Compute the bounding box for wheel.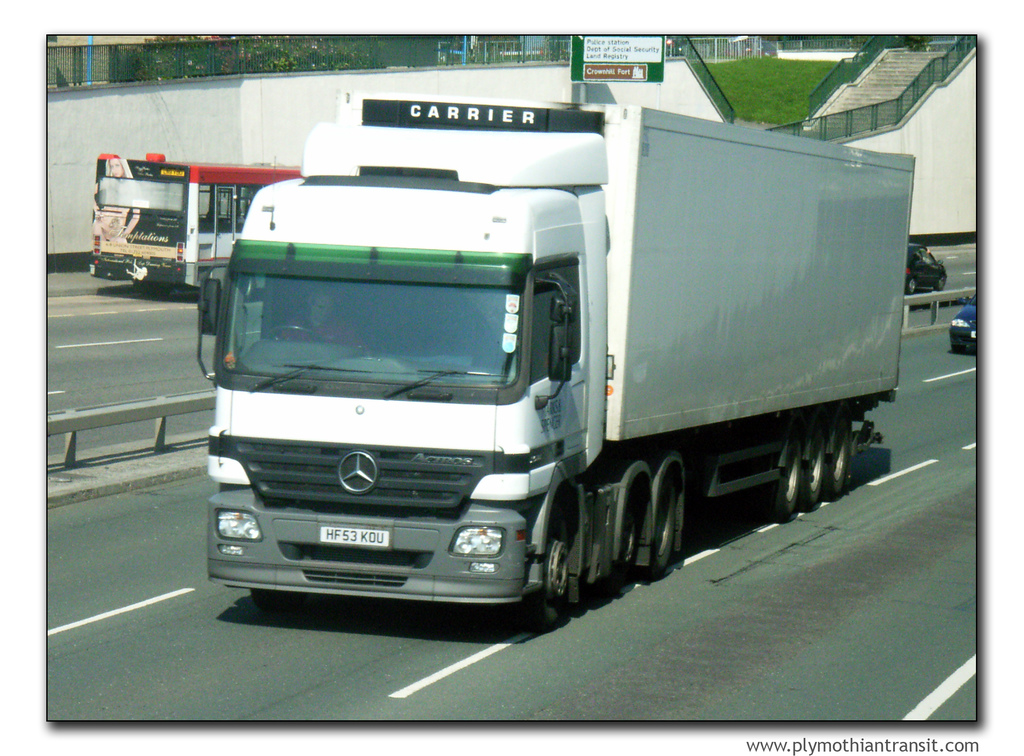
(614,485,642,588).
